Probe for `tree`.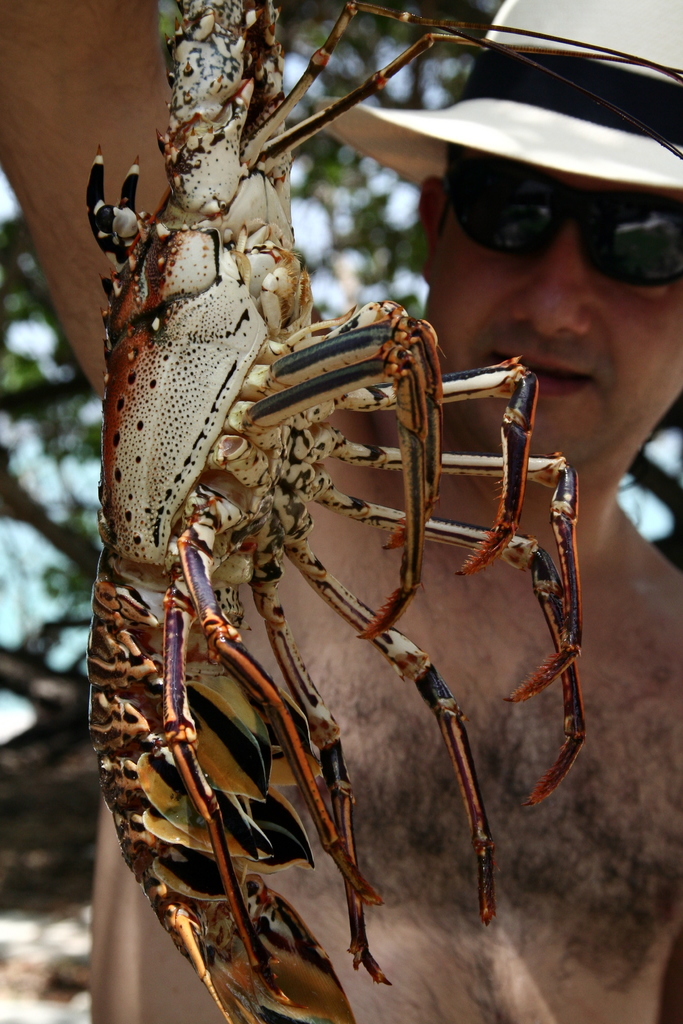
Probe result: x1=0, y1=0, x2=682, y2=675.
